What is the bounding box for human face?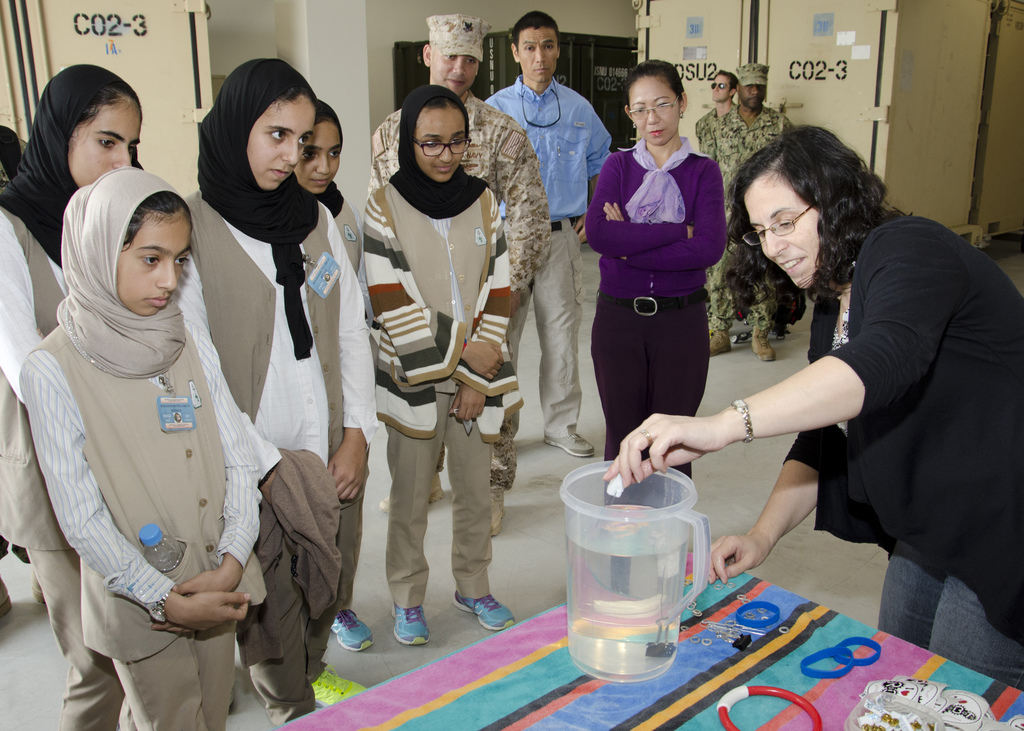
x1=711, y1=72, x2=733, y2=103.
